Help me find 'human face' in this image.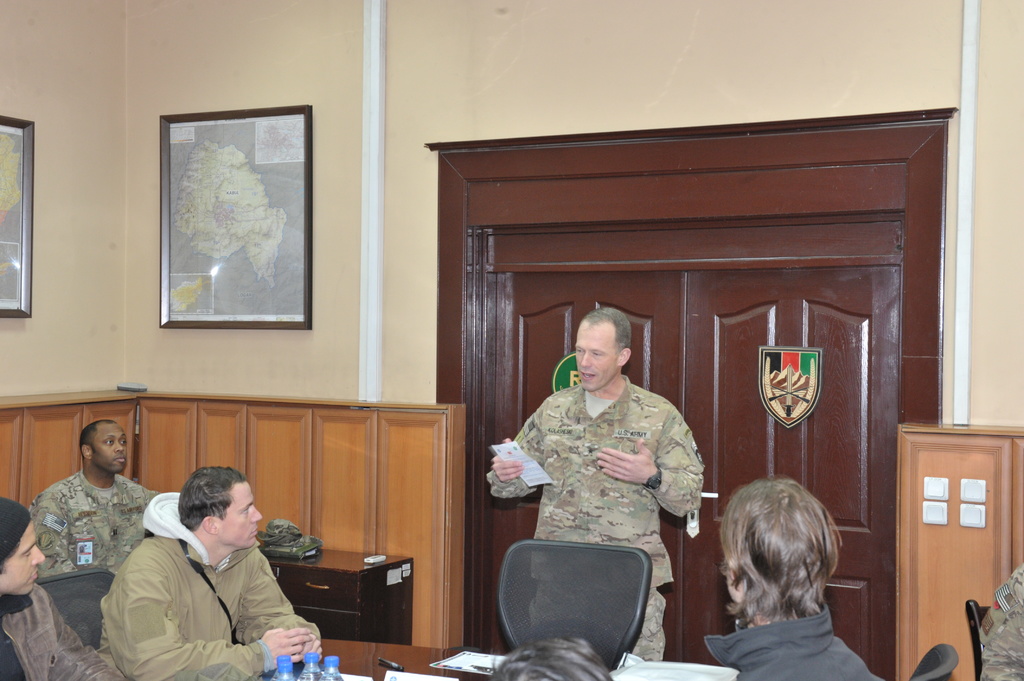
Found it: 217,481,257,545.
